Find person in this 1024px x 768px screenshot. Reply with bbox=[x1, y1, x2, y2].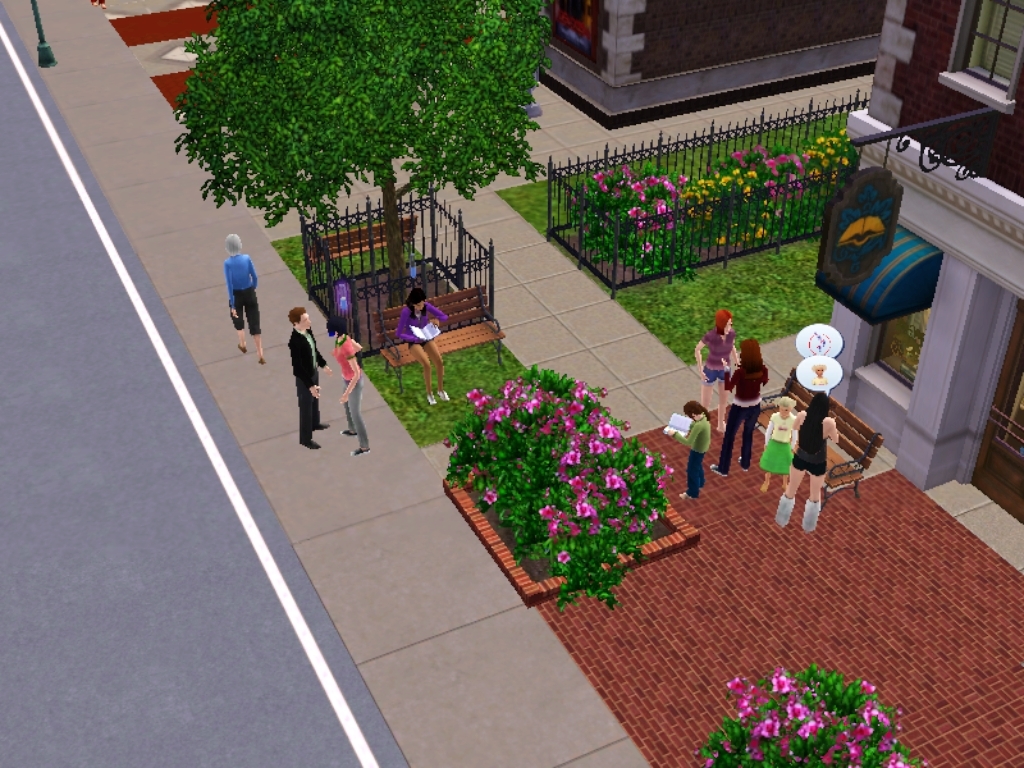
bbox=[388, 281, 453, 404].
